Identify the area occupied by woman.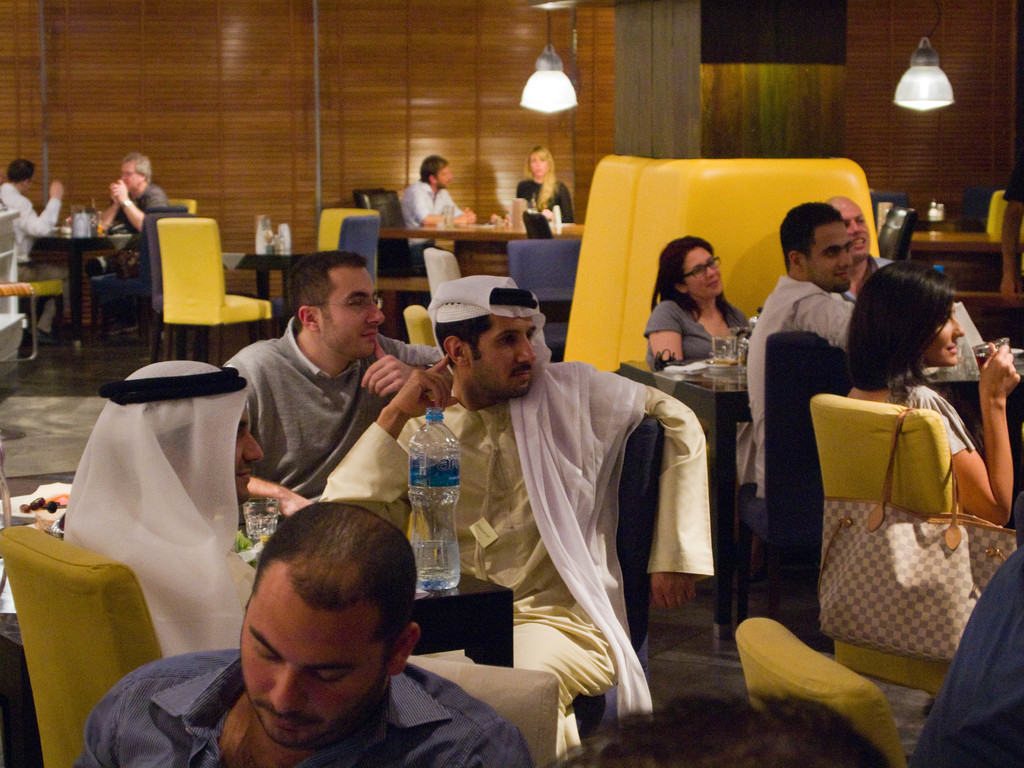
Area: <bbox>515, 142, 582, 227</bbox>.
